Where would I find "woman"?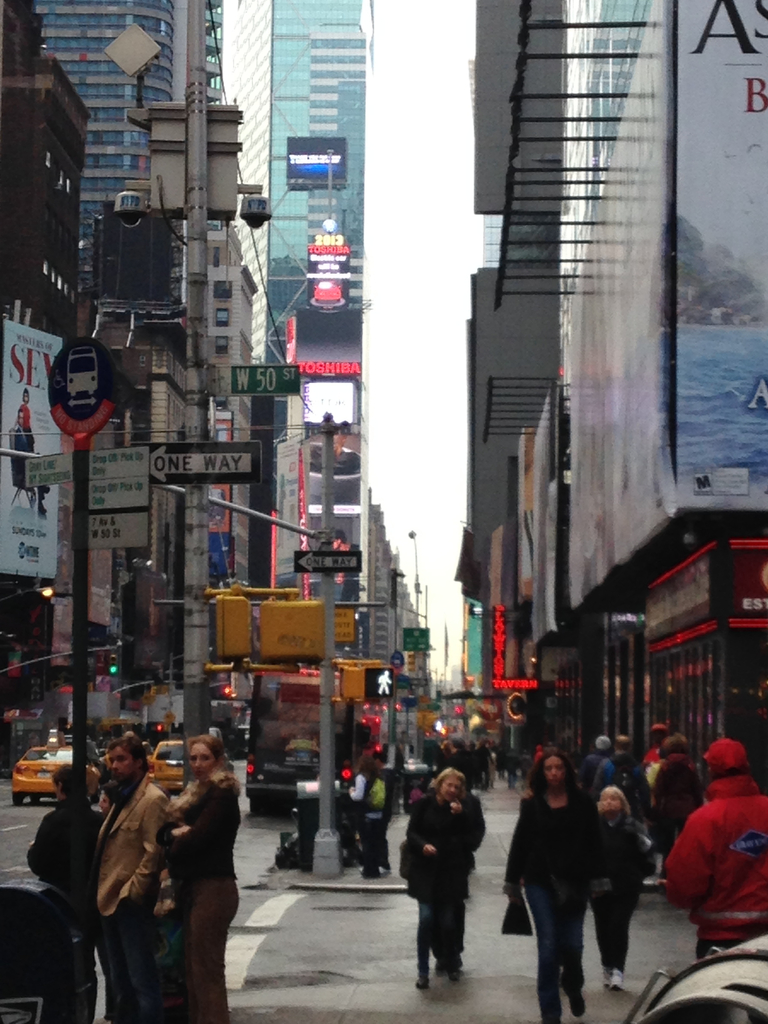
At left=579, top=735, right=616, bottom=799.
